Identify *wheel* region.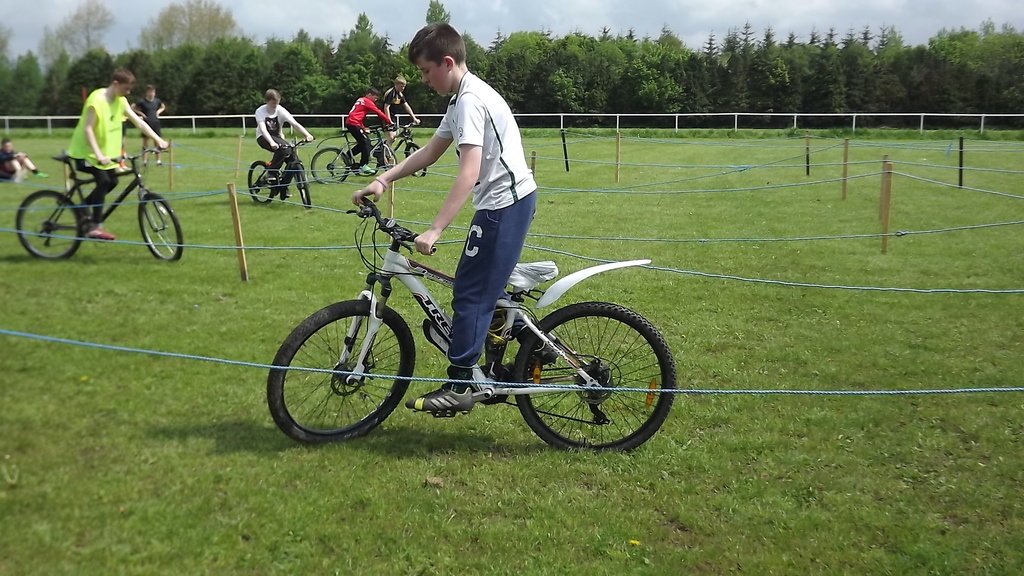
Region: {"left": 248, "top": 161, "right": 273, "bottom": 202}.
